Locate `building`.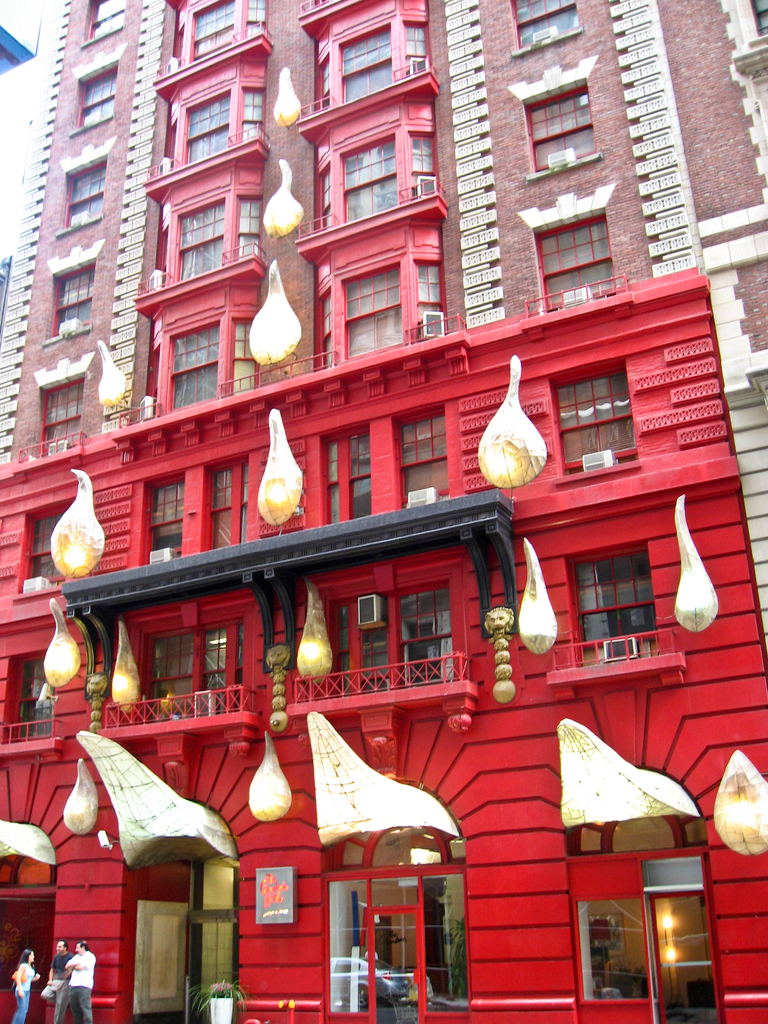
Bounding box: crop(0, 0, 767, 1023).
